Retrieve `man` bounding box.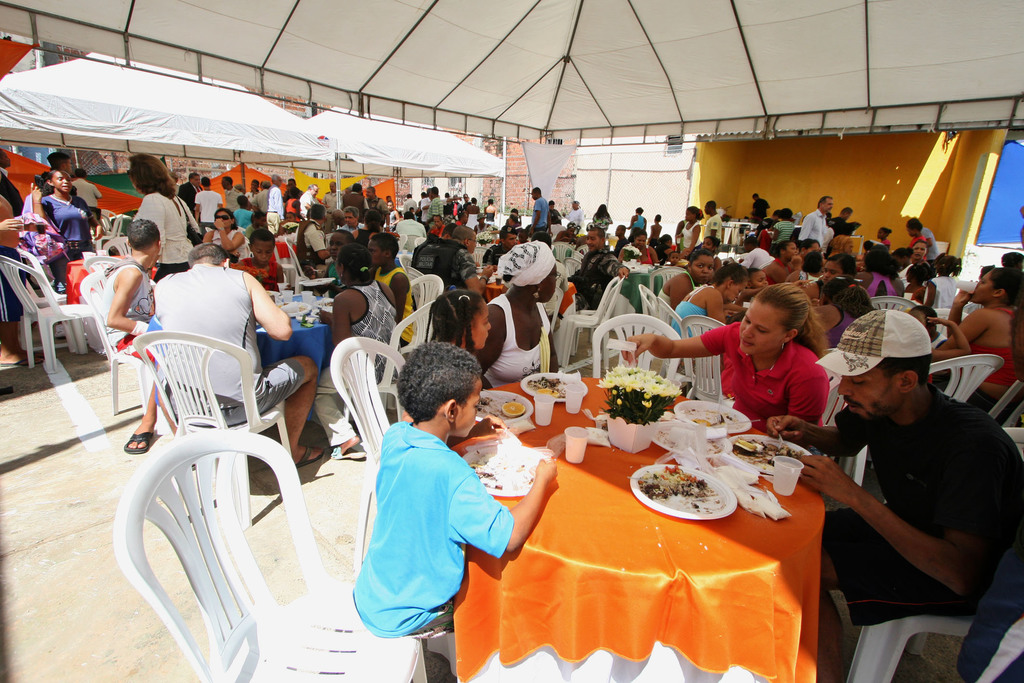
Bounding box: Rect(566, 226, 632, 310).
